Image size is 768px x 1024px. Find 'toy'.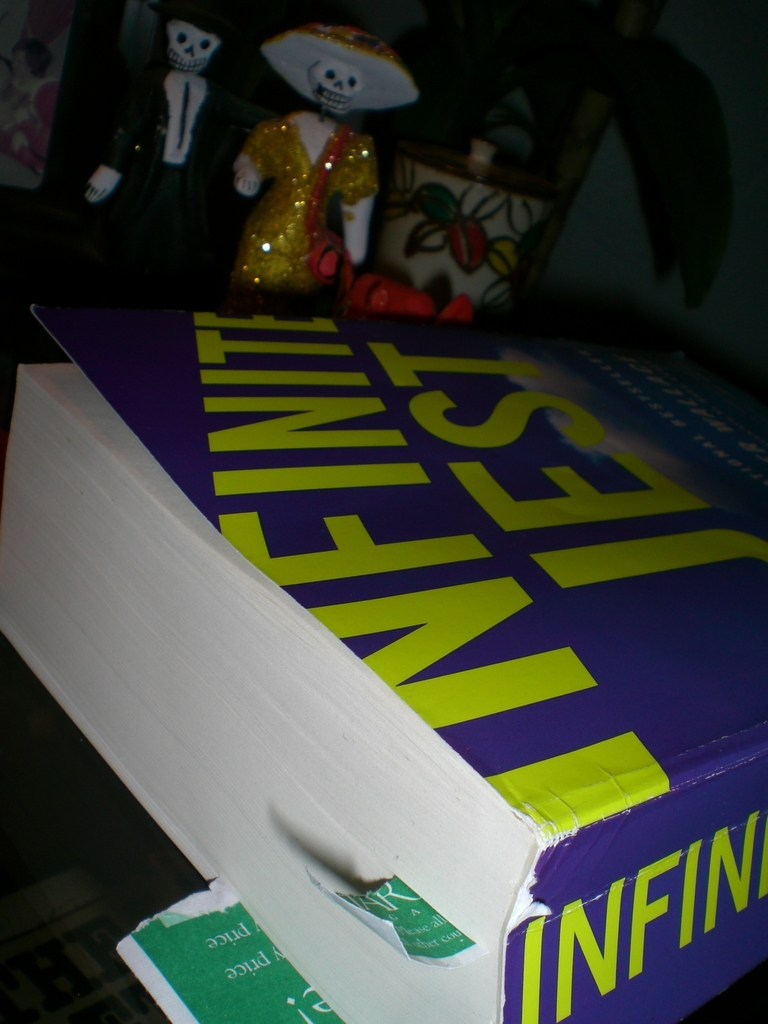
{"x1": 209, "y1": 79, "x2": 408, "y2": 340}.
